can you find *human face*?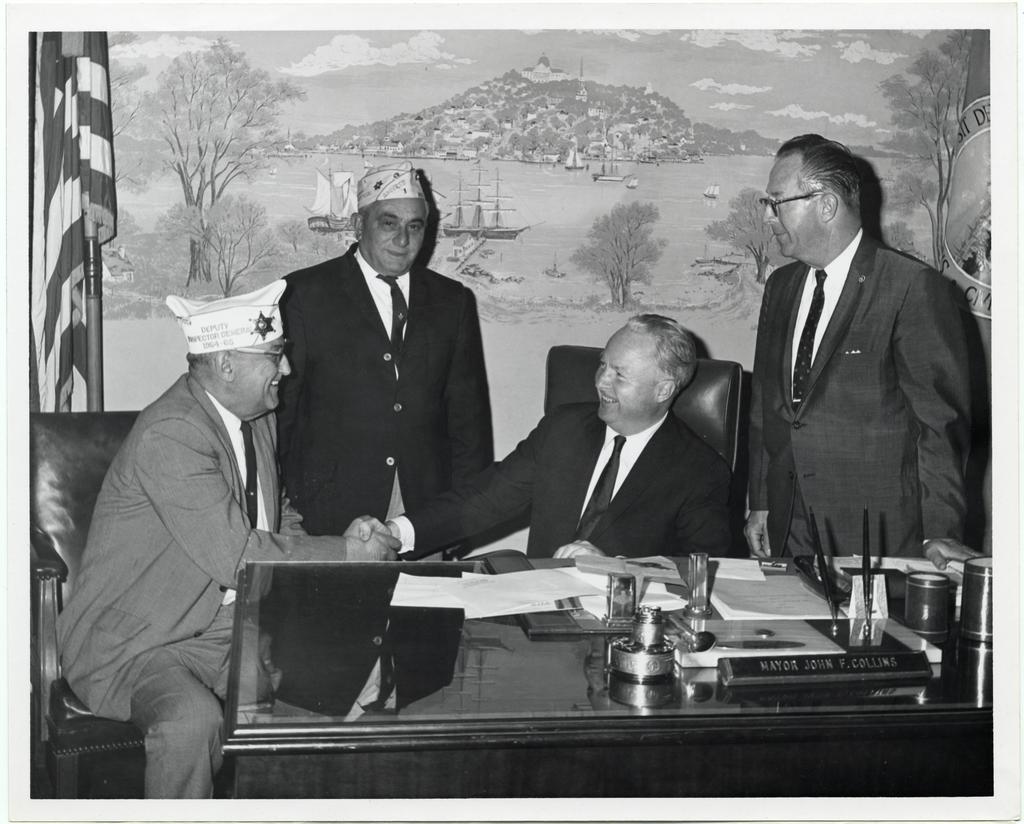
Yes, bounding box: <bbox>230, 333, 288, 411</bbox>.
